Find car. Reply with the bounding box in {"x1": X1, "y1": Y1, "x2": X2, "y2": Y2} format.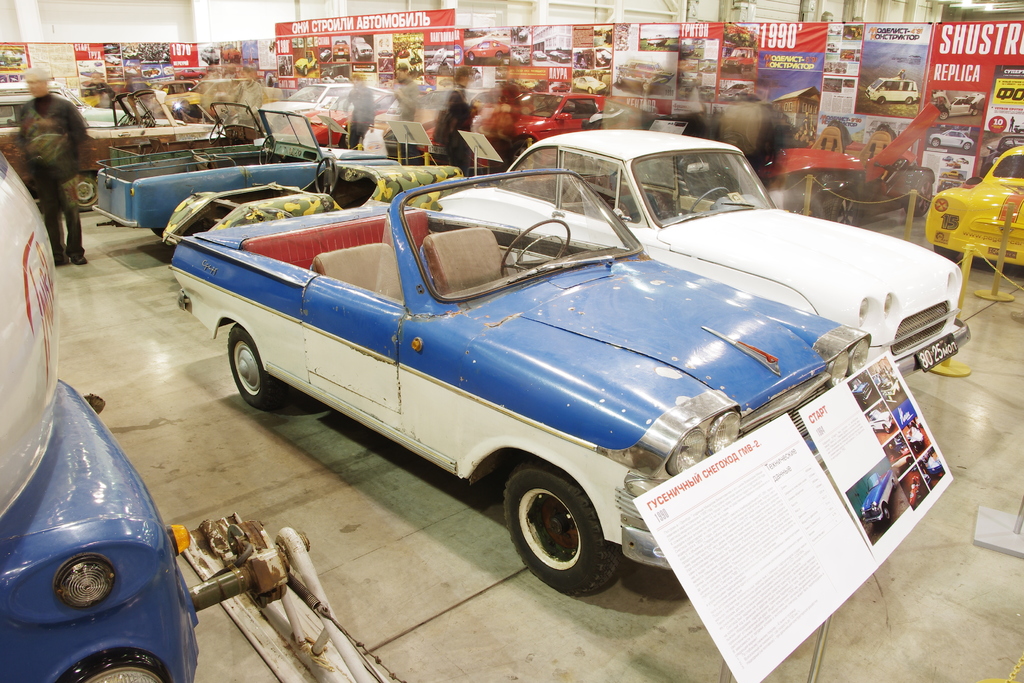
{"x1": 536, "y1": 51, "x2": 548, "y2": 60}.
